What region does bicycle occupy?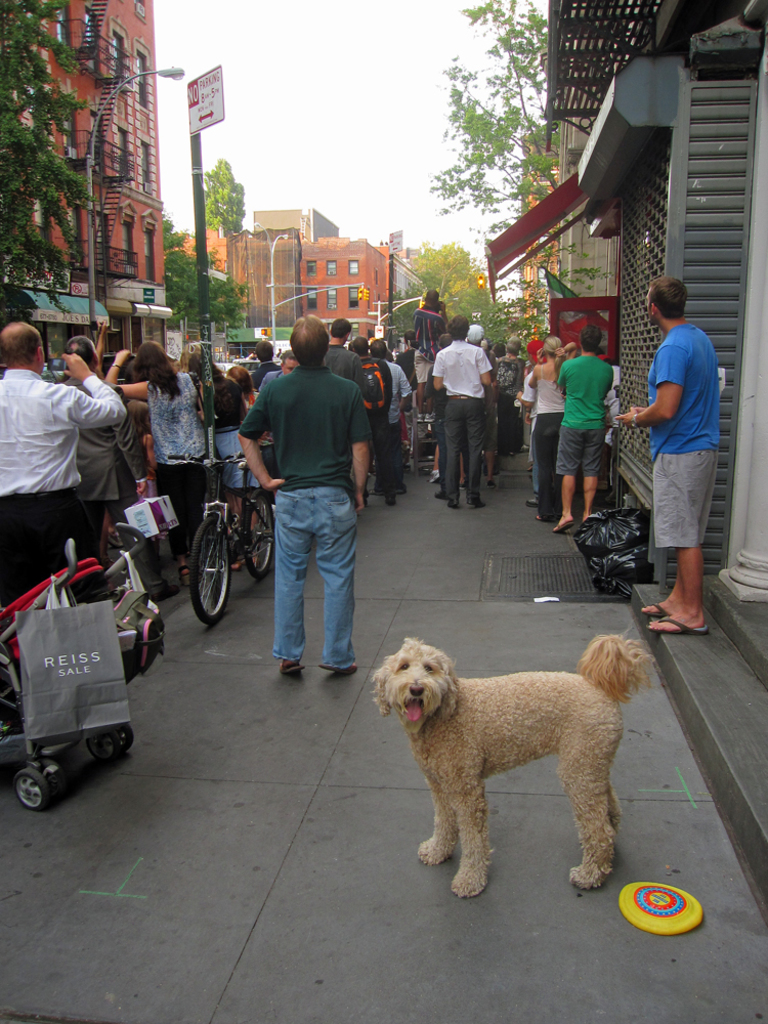
[left=177, top=454, right=280, bottom=623].
